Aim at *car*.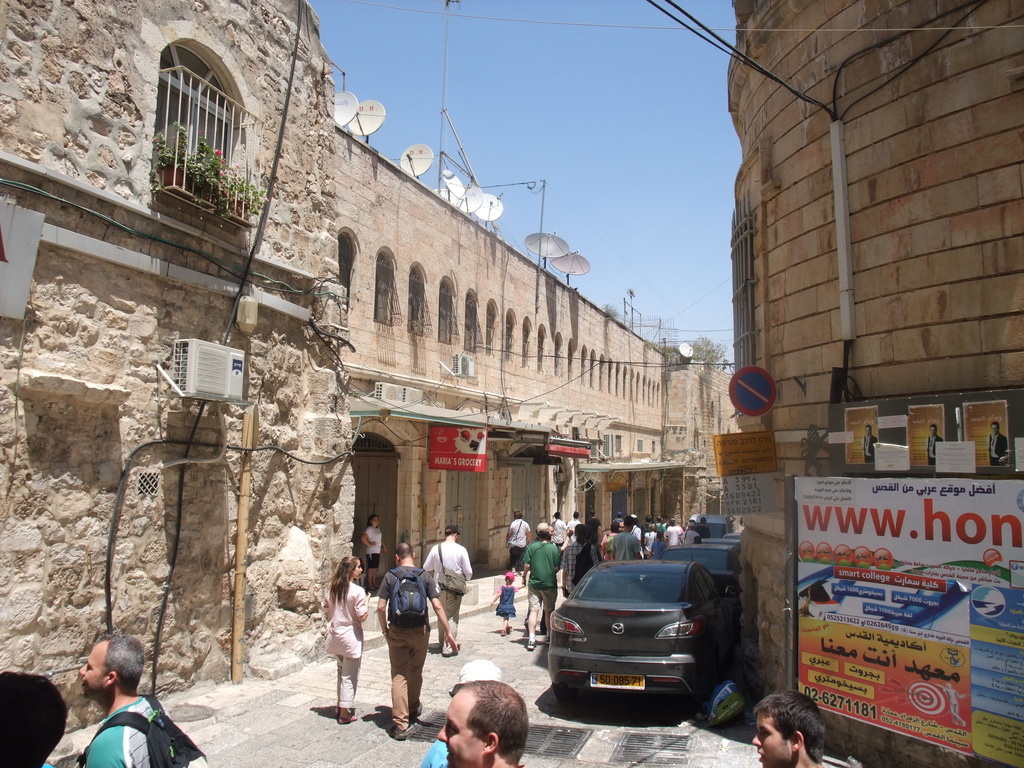
Aimed at box=[685, 514, 732, 544].
